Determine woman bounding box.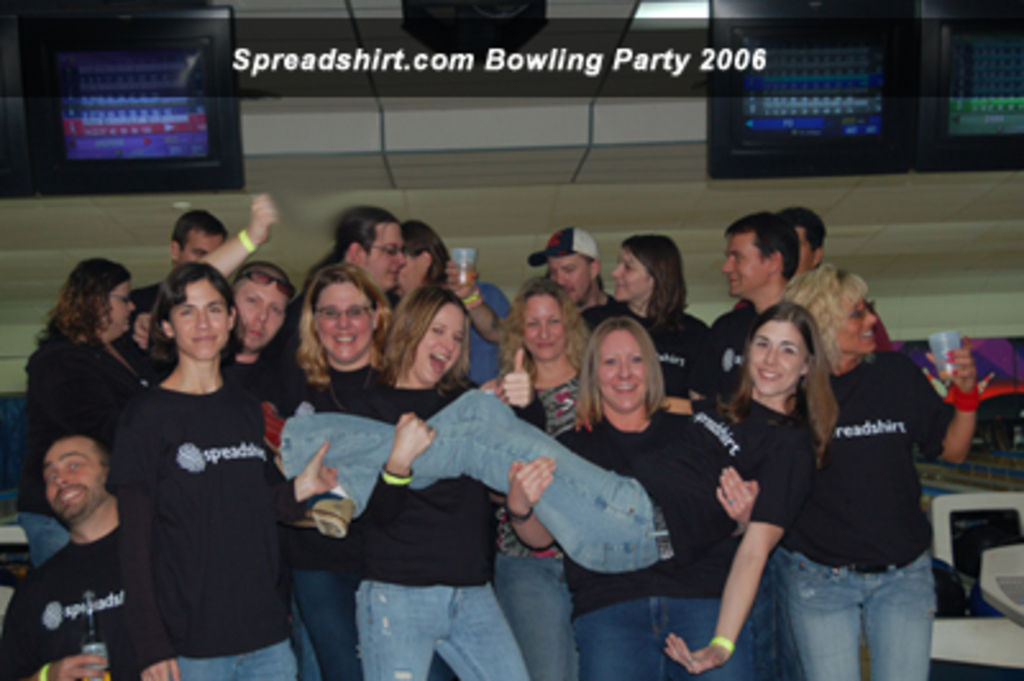
Determined: 773,259,986,678.
